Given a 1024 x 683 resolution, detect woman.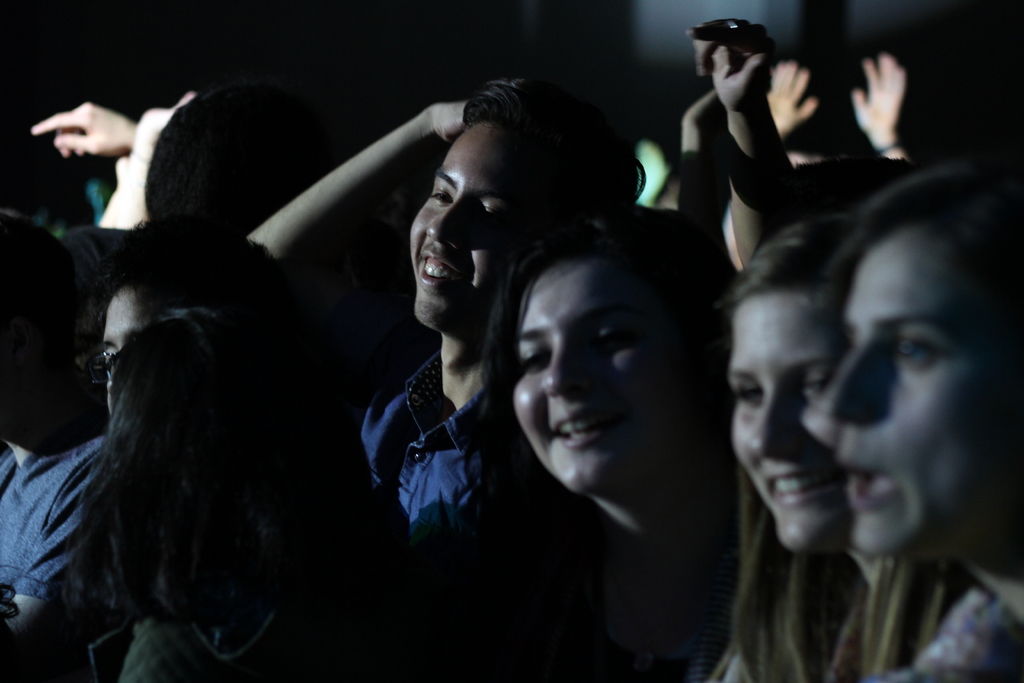
{"left": 801, "top": 160, "right": 1023, "bottom": 682}.
